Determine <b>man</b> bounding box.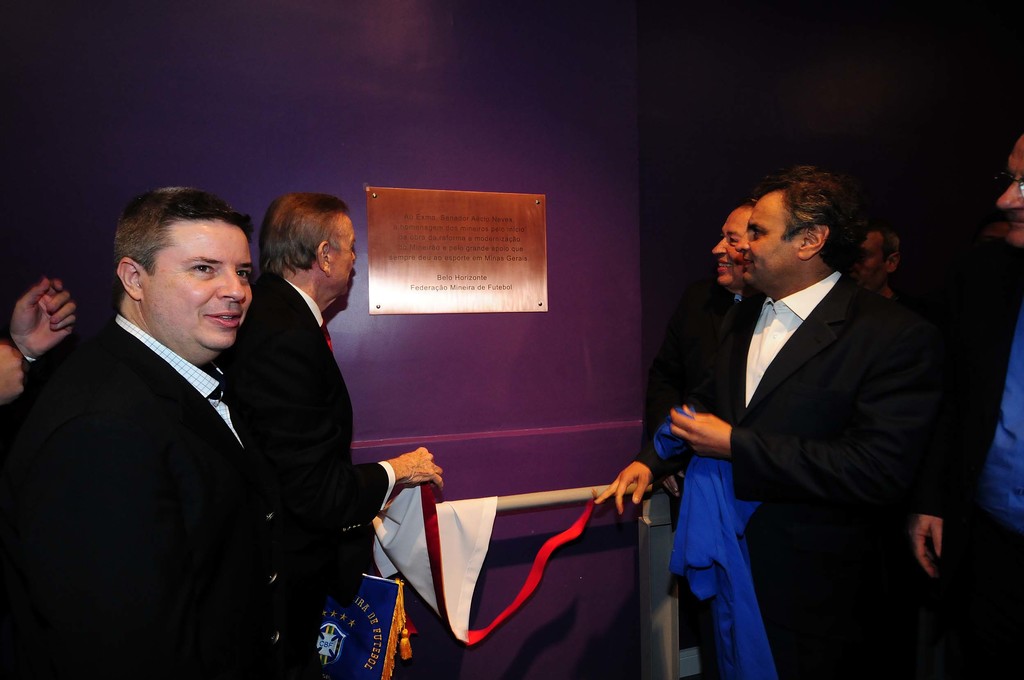
Determined: [x1=15, y1=175, x2=320, y2=667].
